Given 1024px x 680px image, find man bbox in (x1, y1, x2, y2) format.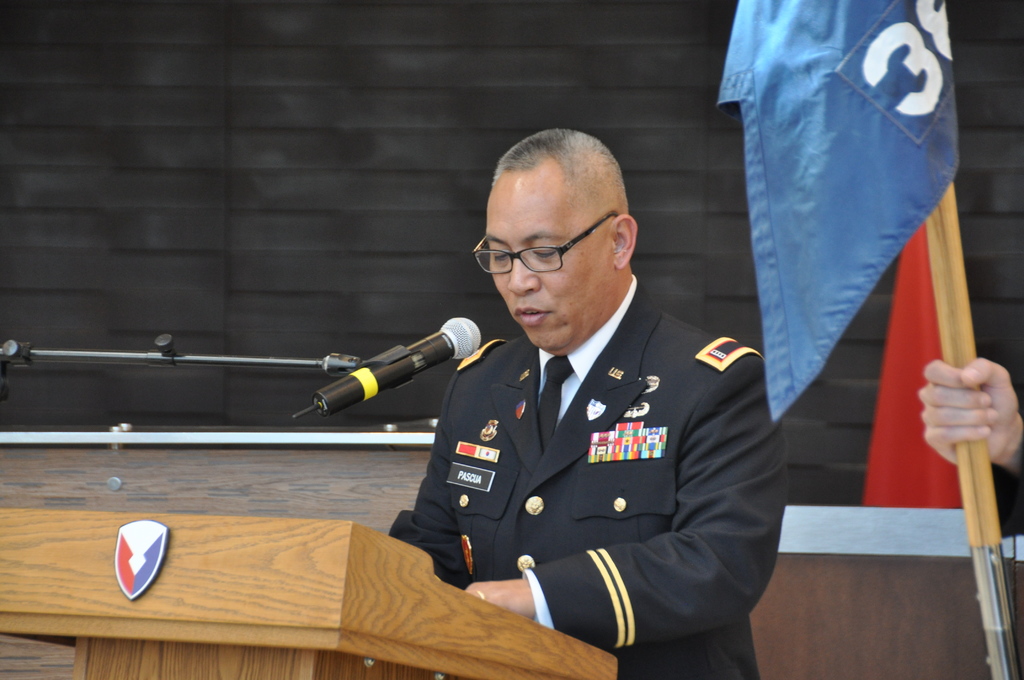
(378, 123, 795, 679).
